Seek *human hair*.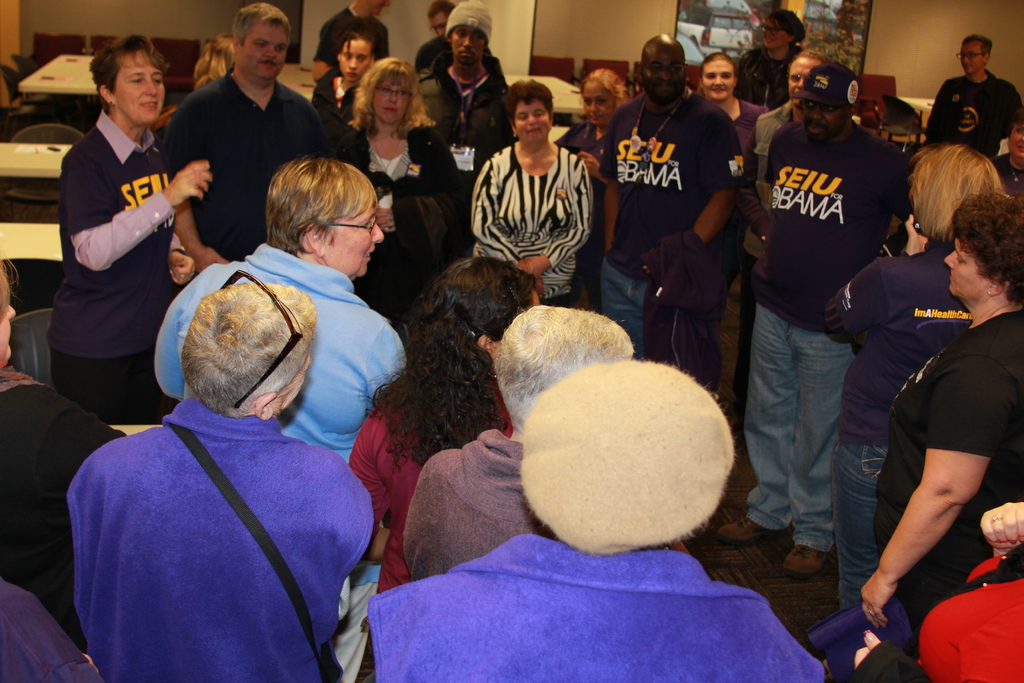
585:65:631:104.
